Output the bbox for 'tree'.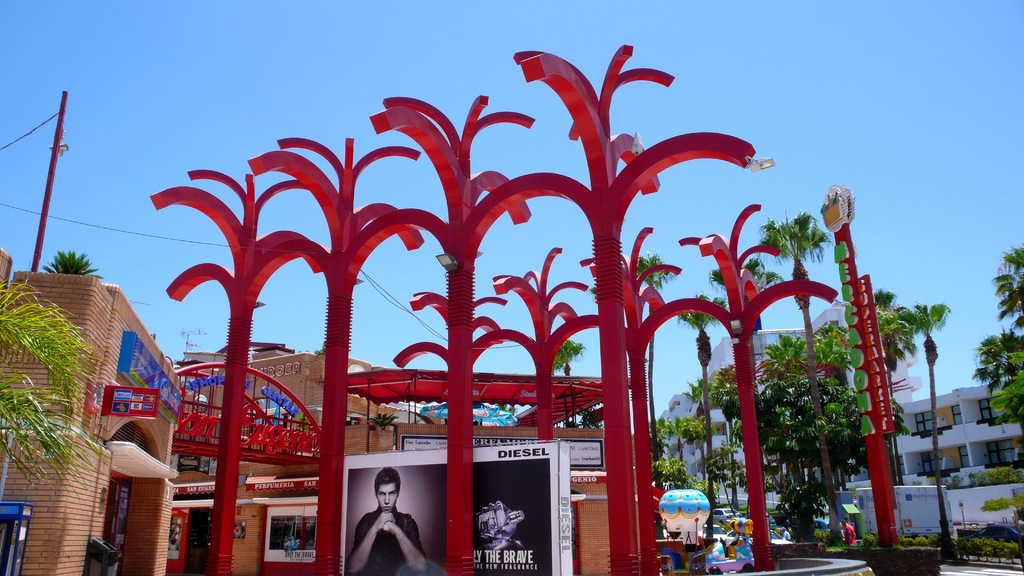
[900, 301, 955, 547].
